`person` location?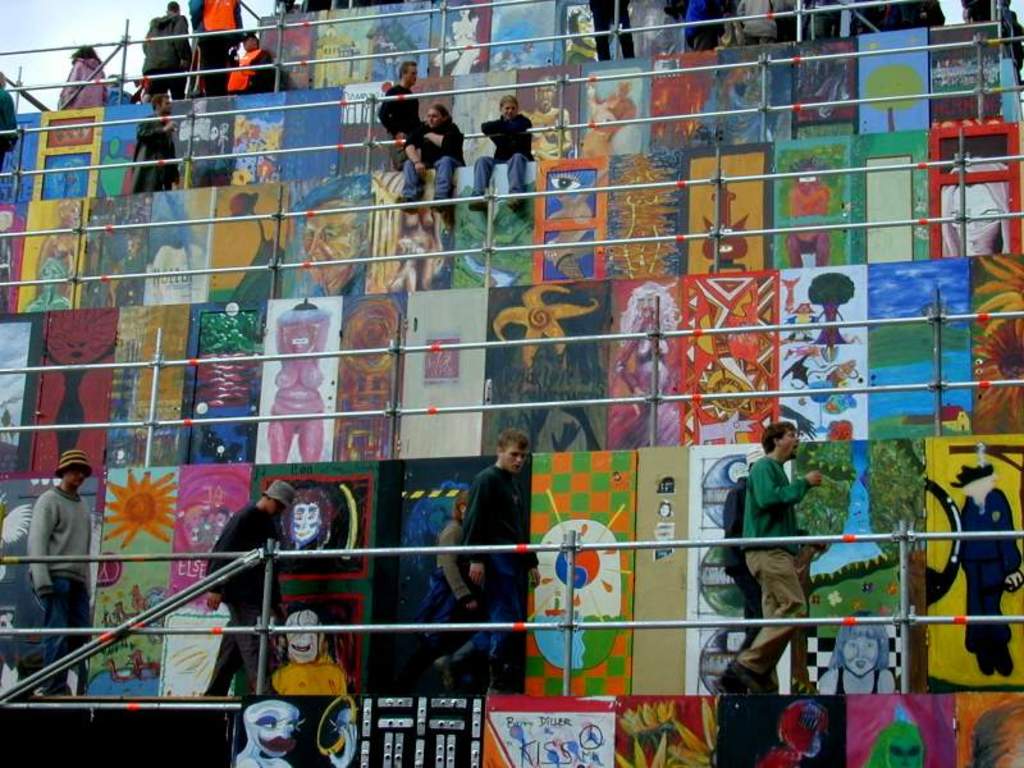
bbox(947, 463, 1023, 672)
